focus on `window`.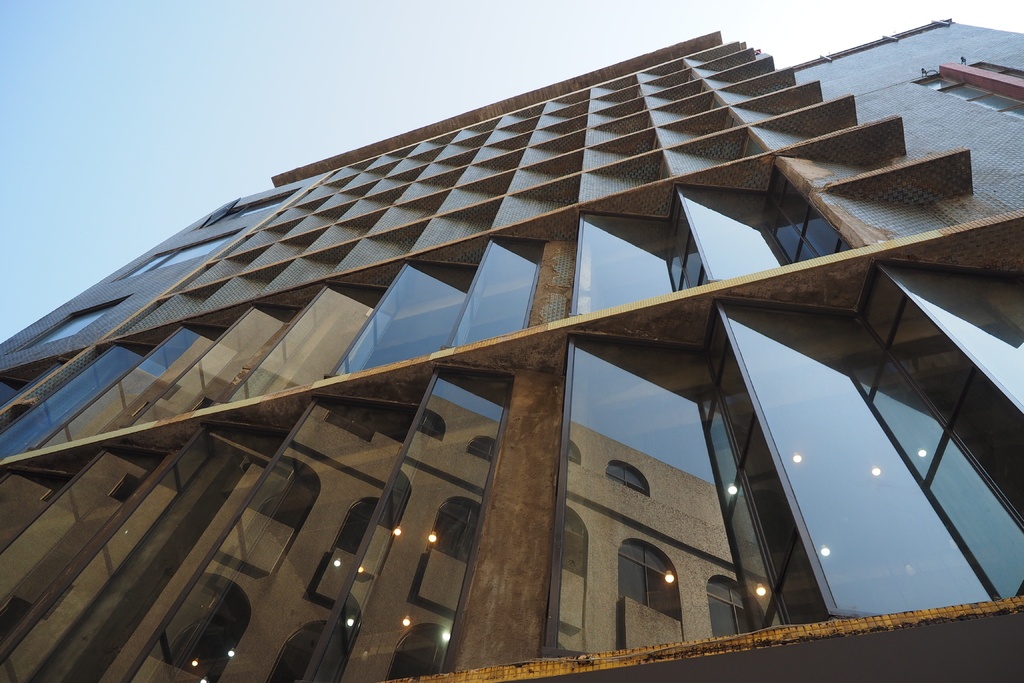
Focused at [603, 460, 649, 497].
